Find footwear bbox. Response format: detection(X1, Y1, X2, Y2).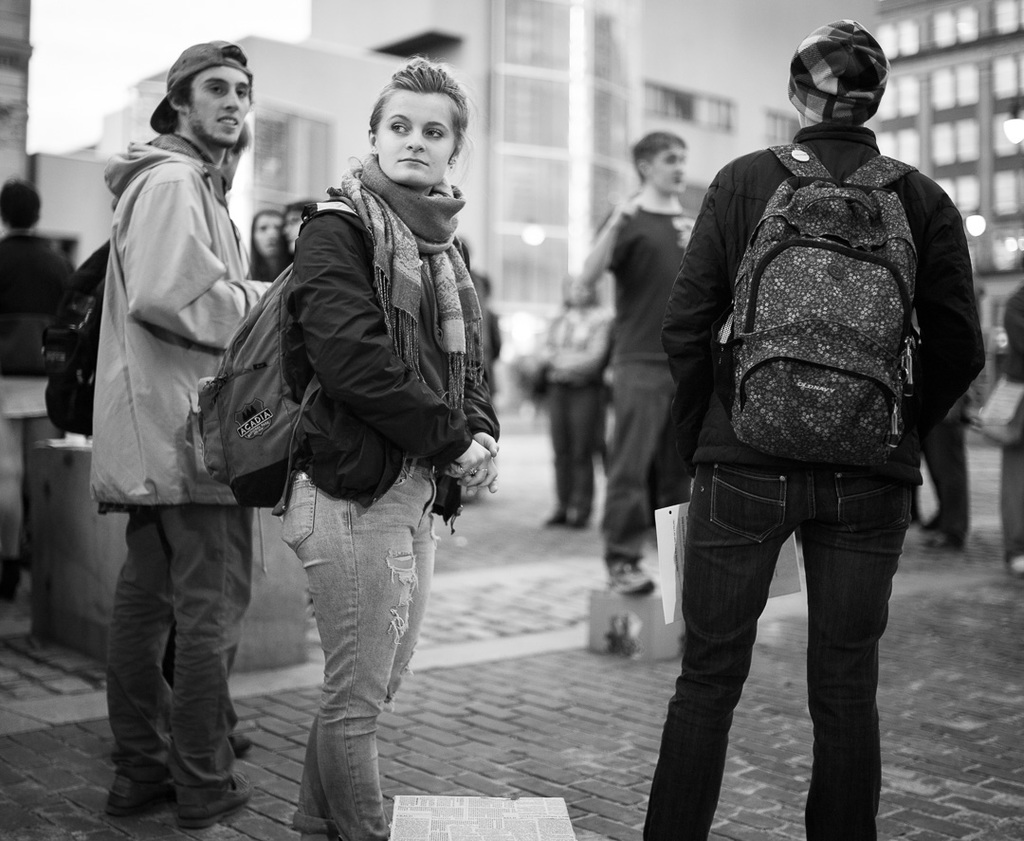
detection(176, 762, 254, 829).
